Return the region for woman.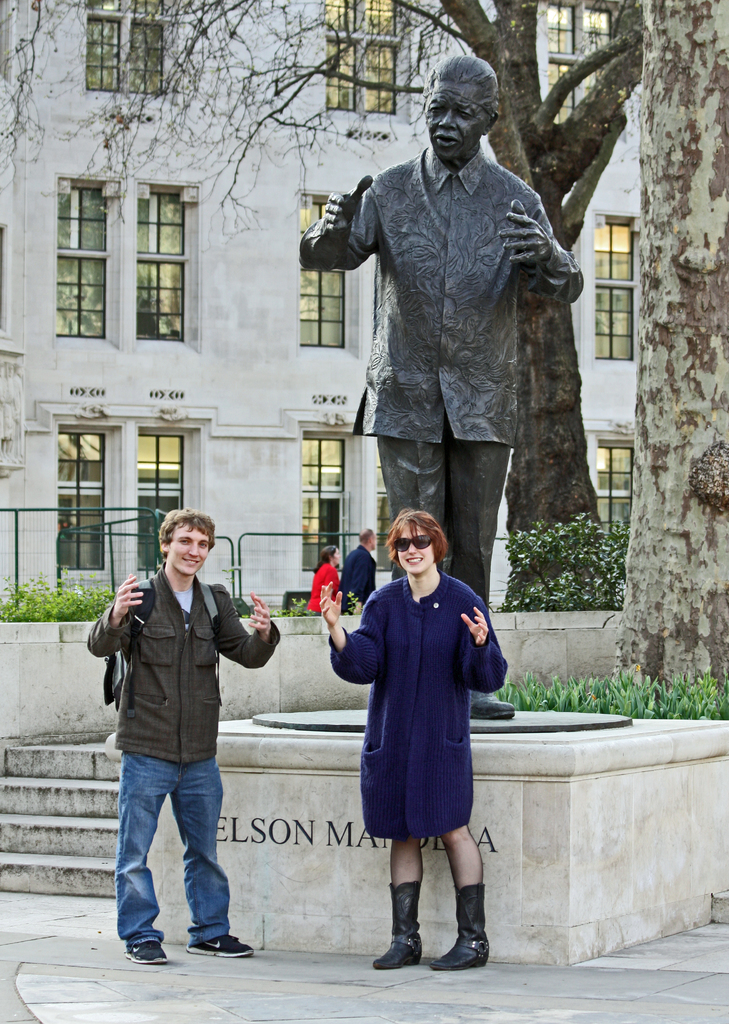
<bbox>334, 524, 503, 941</bbox>.
